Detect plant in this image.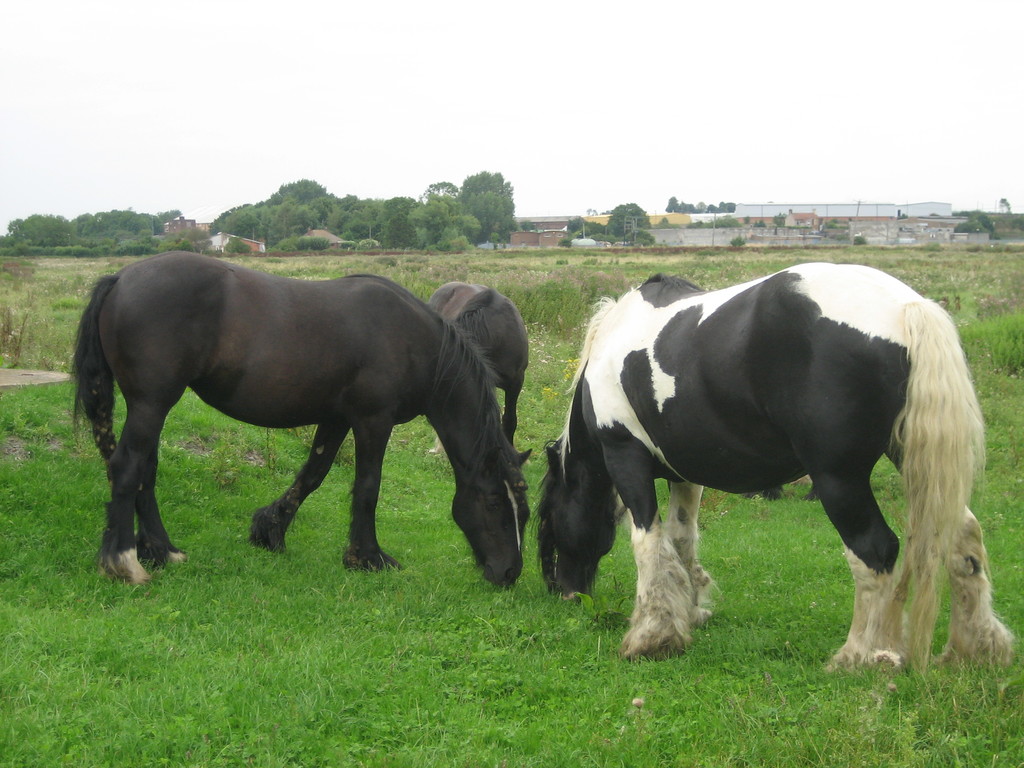
Detection: select_region(0, 257, 36, 279).
